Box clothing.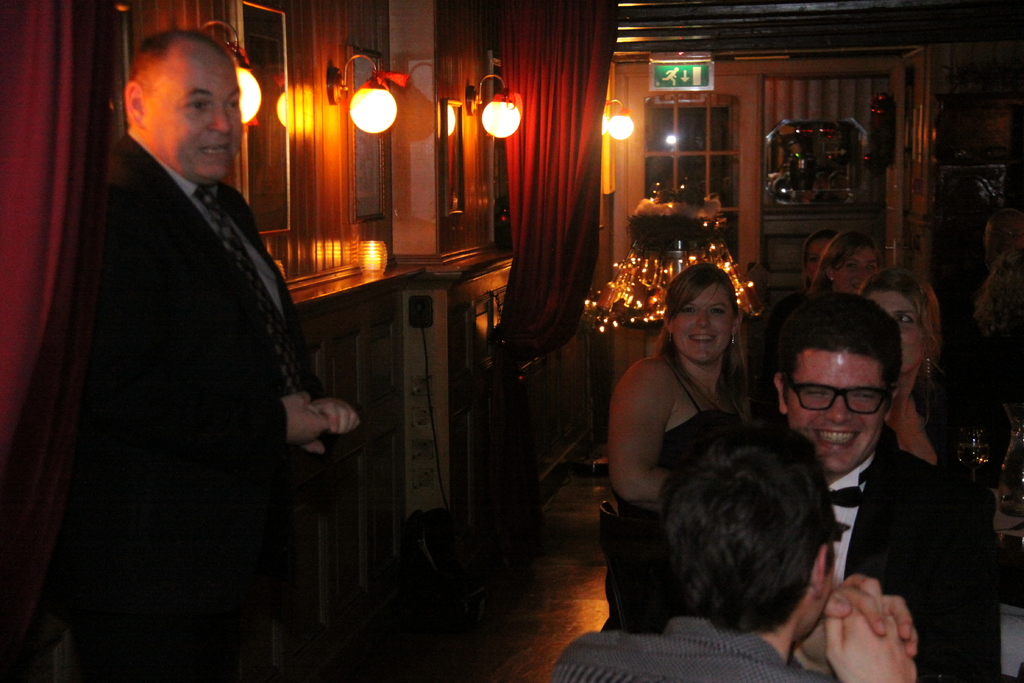
<box>818,419,1004,682</box>.
